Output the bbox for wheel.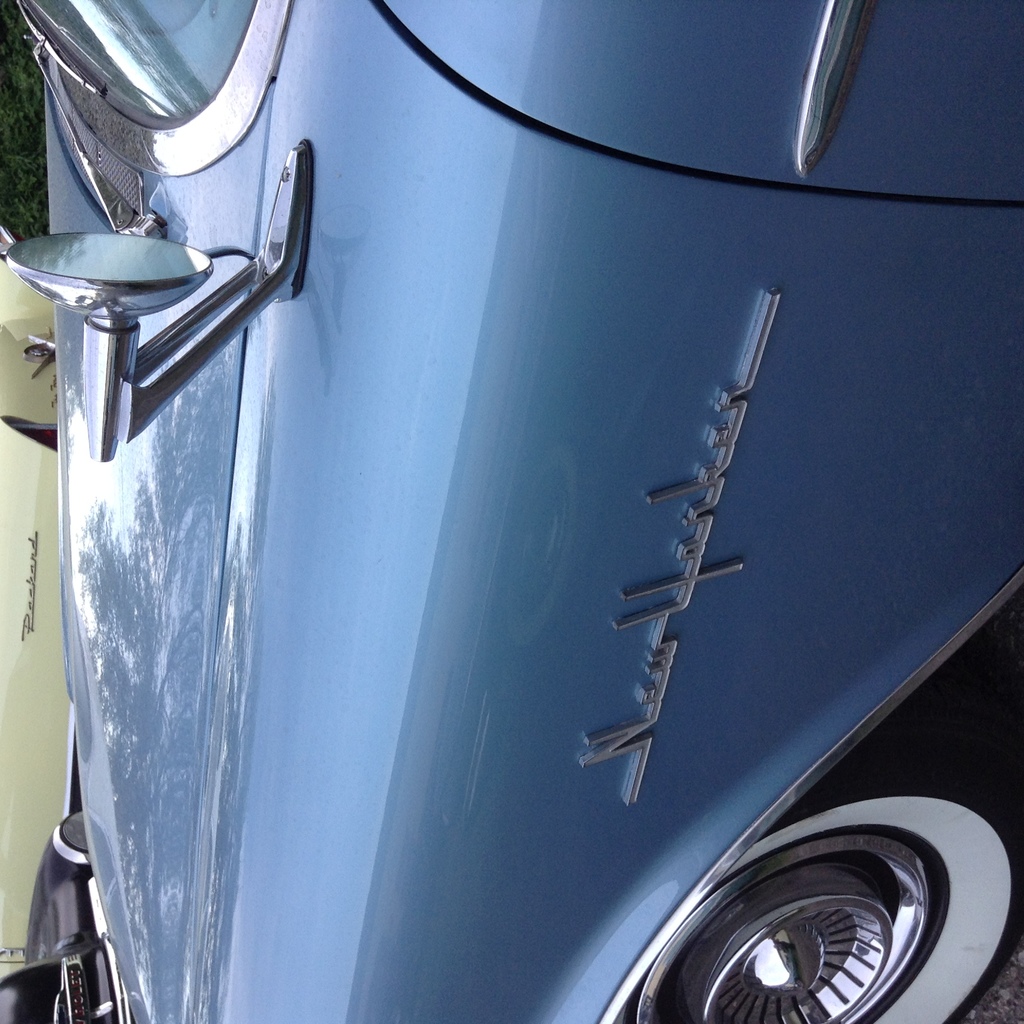
locate(625, 739, 1023, 1023).
